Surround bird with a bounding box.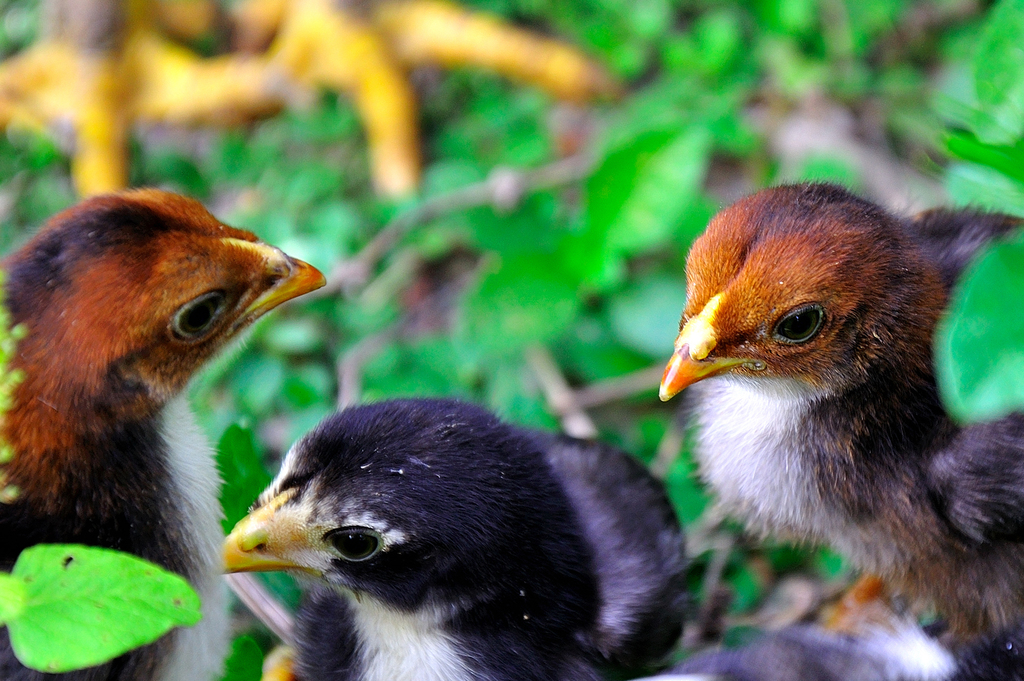
pyautogui.locateOnScreen(656, 183, 1023, 680).
